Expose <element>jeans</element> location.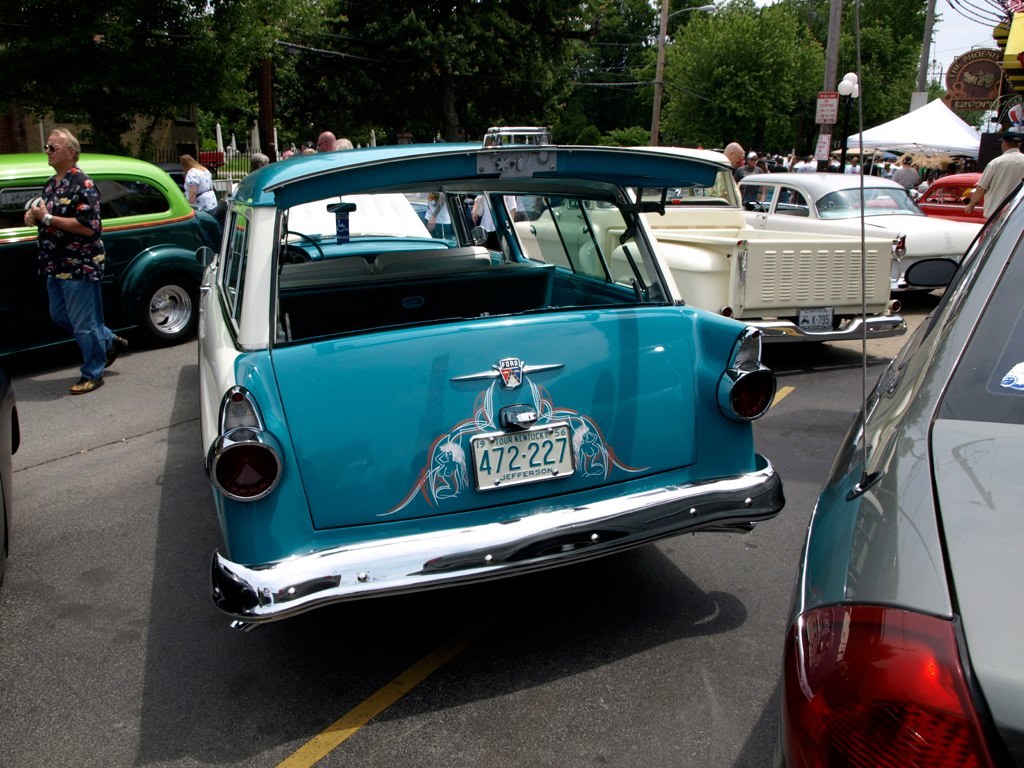
Exposed at <box>31,256,98,383</box>.
